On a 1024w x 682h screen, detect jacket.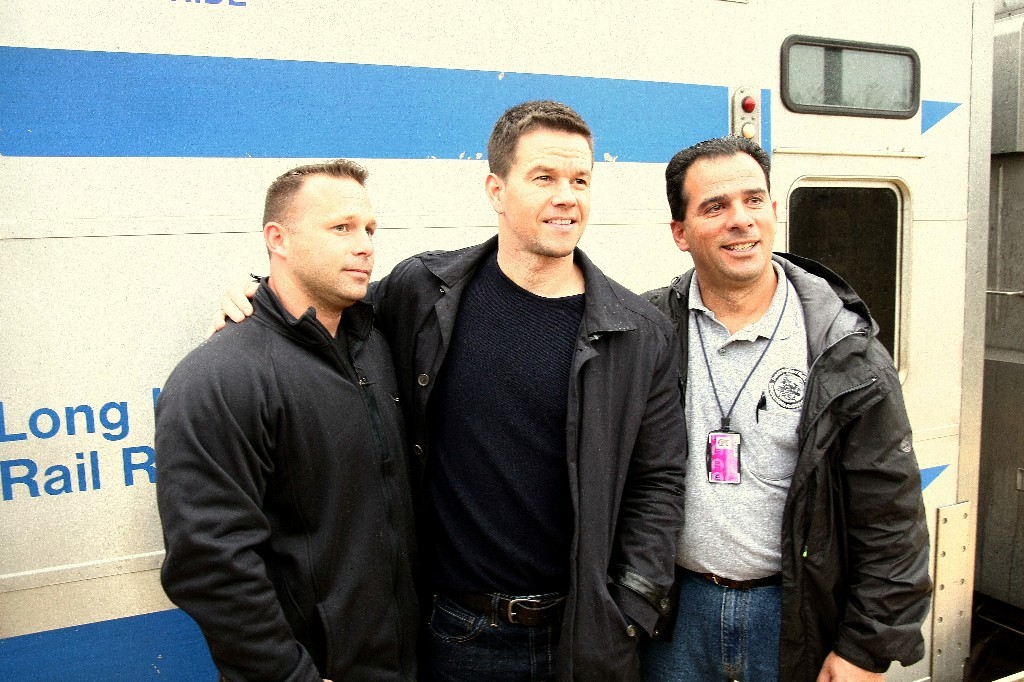
[644, 187, 931, 651].
